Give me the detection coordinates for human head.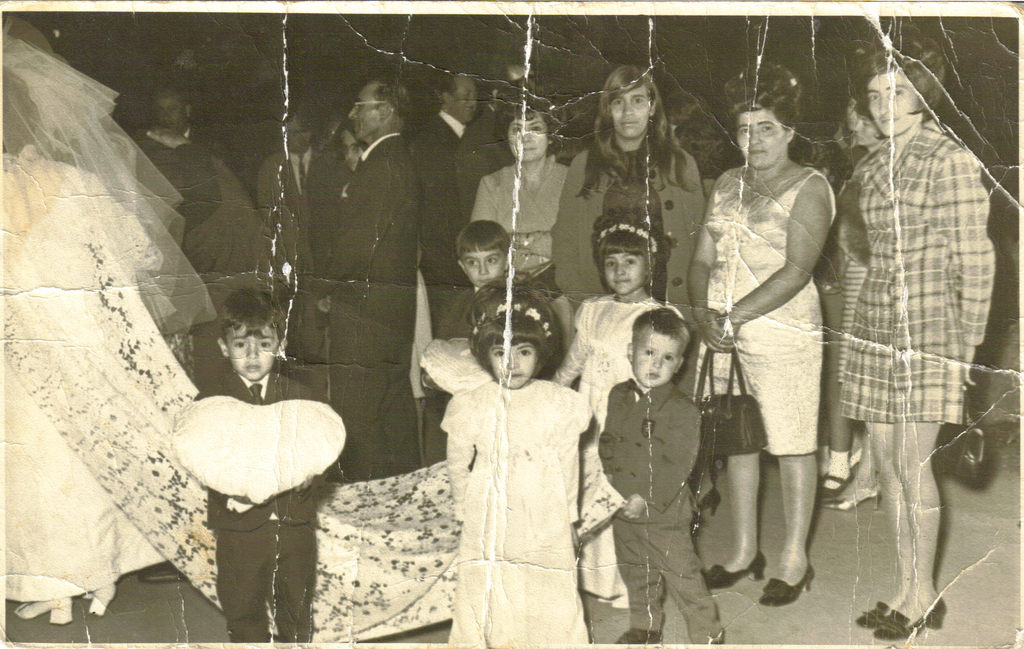
box(602, 60, 673, 142).
